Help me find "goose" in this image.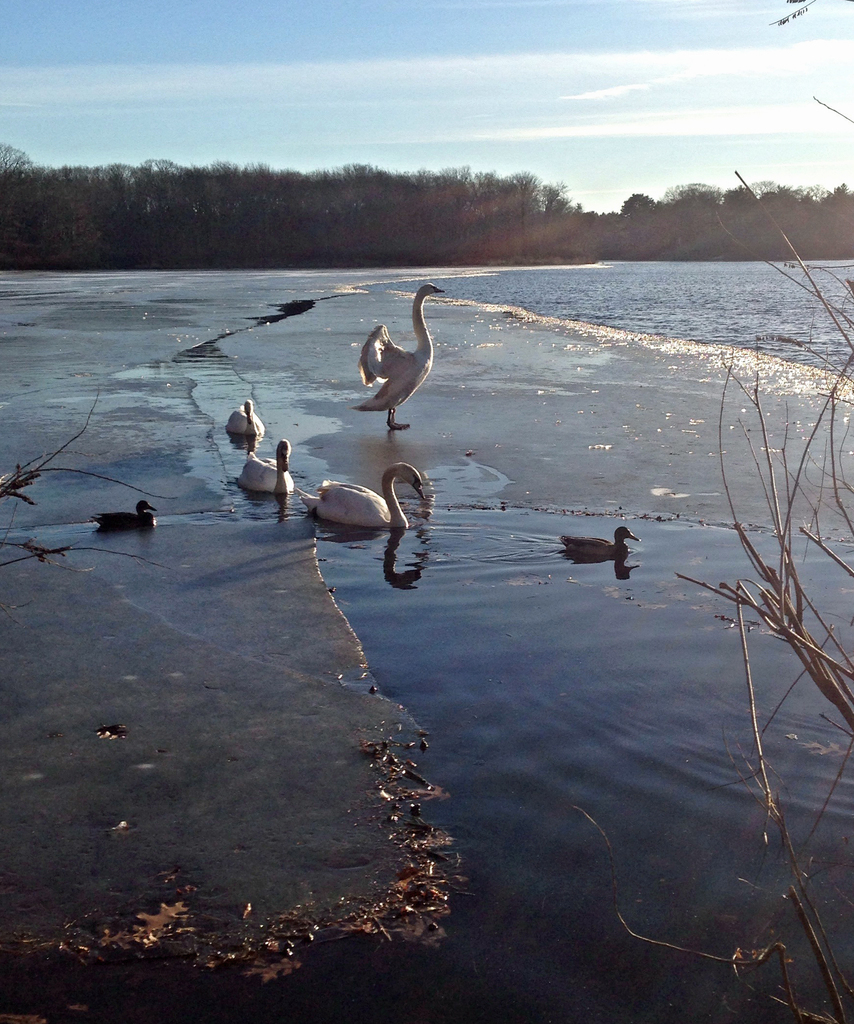
Found it: rect(227, 402, 264, 436).
